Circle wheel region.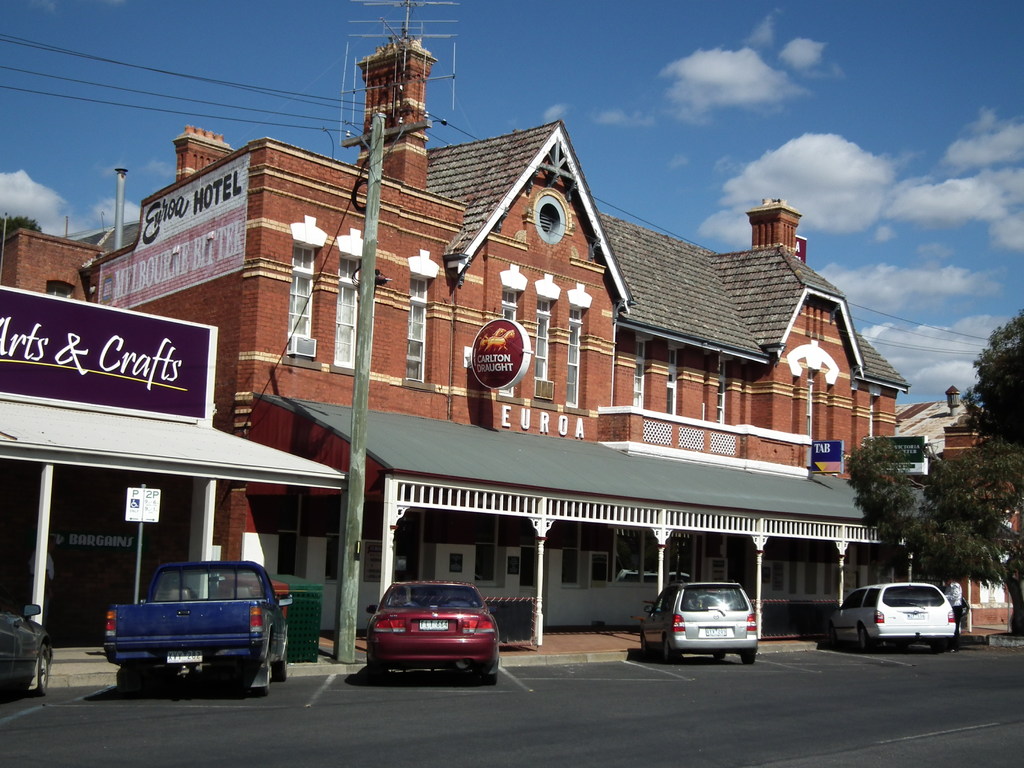
Region: pyautogui.locateOnScreen(35, 650, 47, 700).
